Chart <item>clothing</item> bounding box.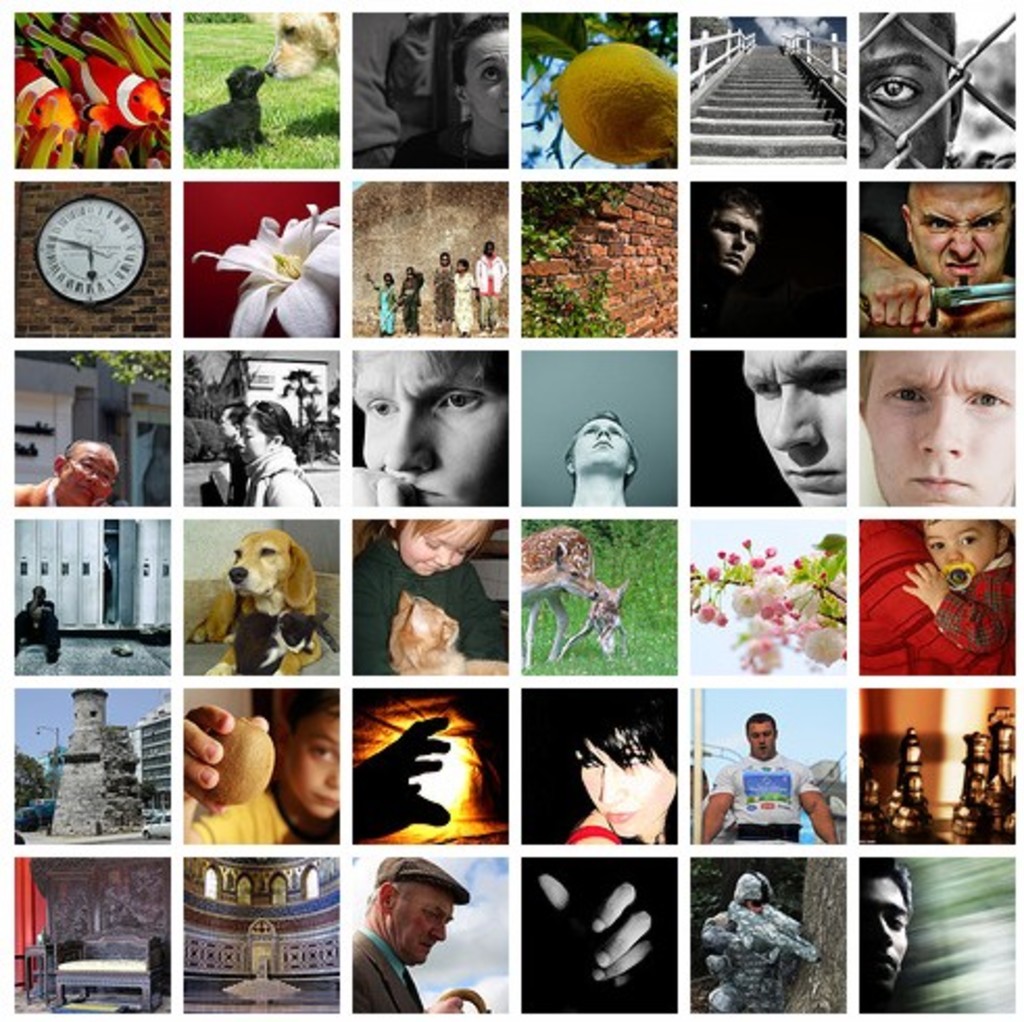
Charted: (934, 544, 1016, 657).
